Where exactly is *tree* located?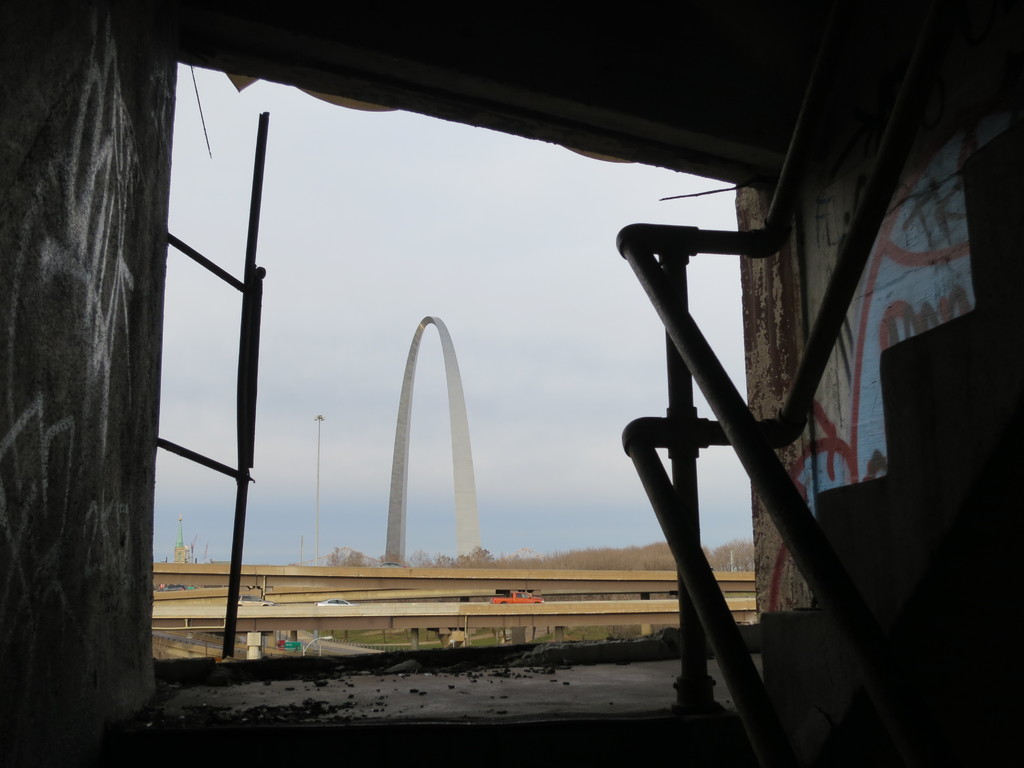
Its bounding box is [left=376, top=547, right=411, bottom=569].
